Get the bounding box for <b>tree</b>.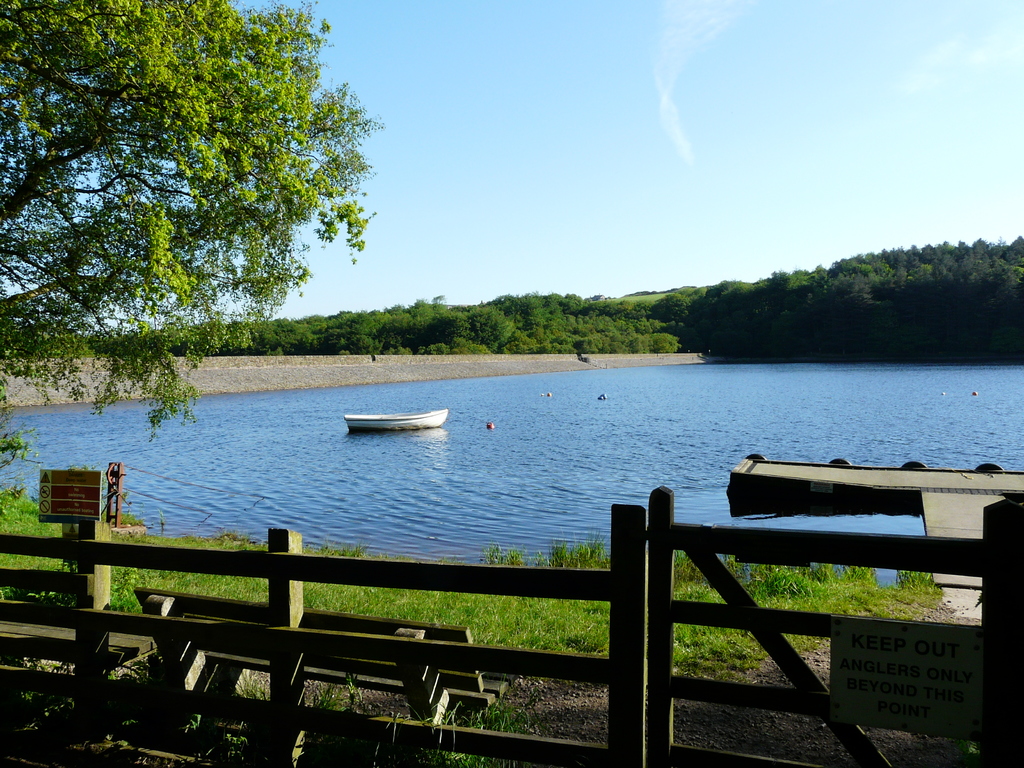
crop(995, 261, 1021, 324).
